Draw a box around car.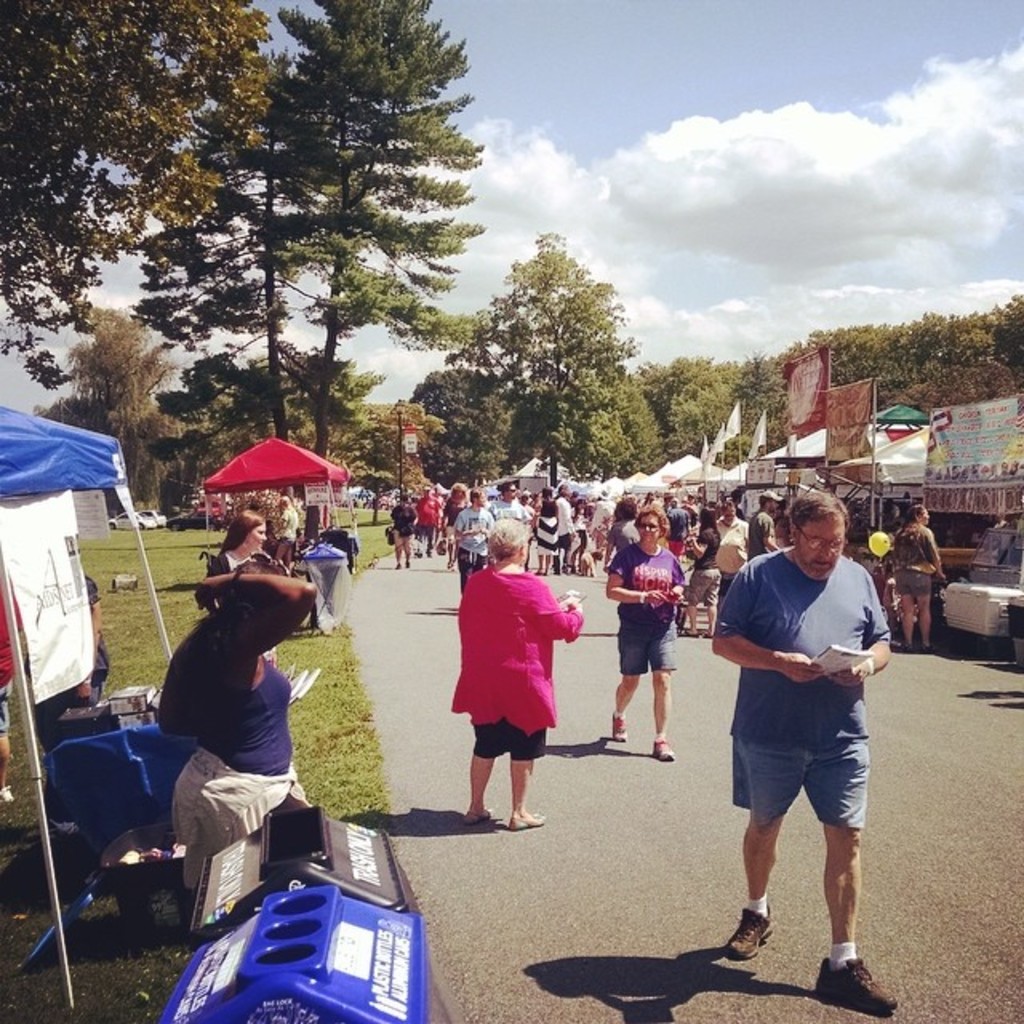
left=112, top=510, right=157, bottom=531.
